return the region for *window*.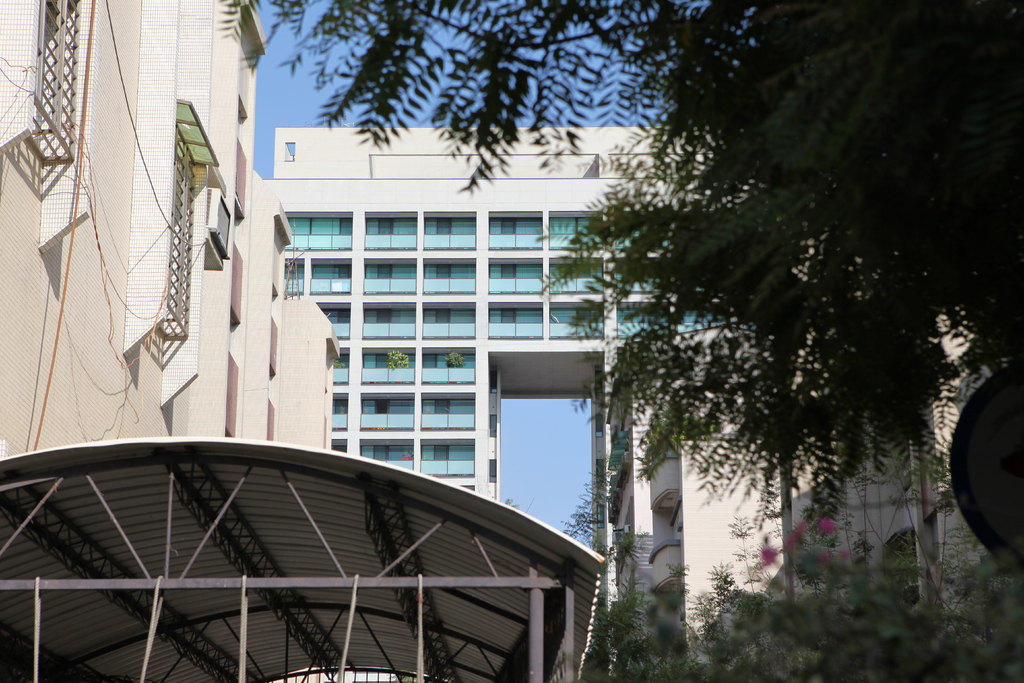
{"left": 317, "top": 300, "right": 350, "bottom": 337}.
